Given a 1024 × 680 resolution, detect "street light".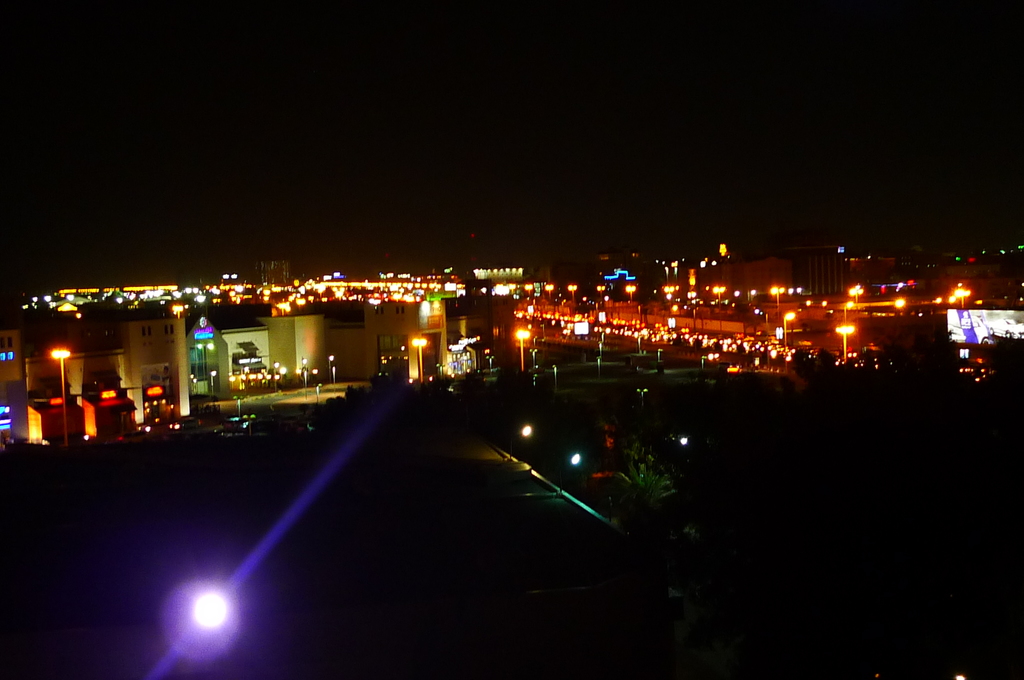
pyautogui.locateOnScreen(47, 341, 77, 449).
